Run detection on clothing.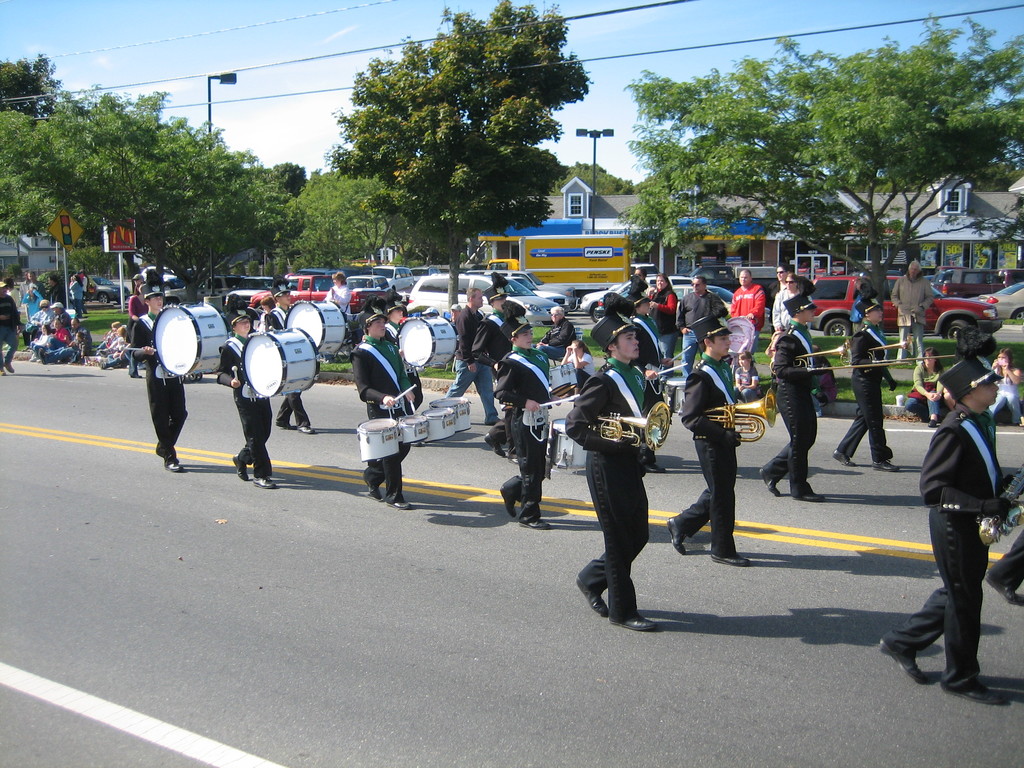
Result: <bbox>624, 273, 644, 305</bbox>.
